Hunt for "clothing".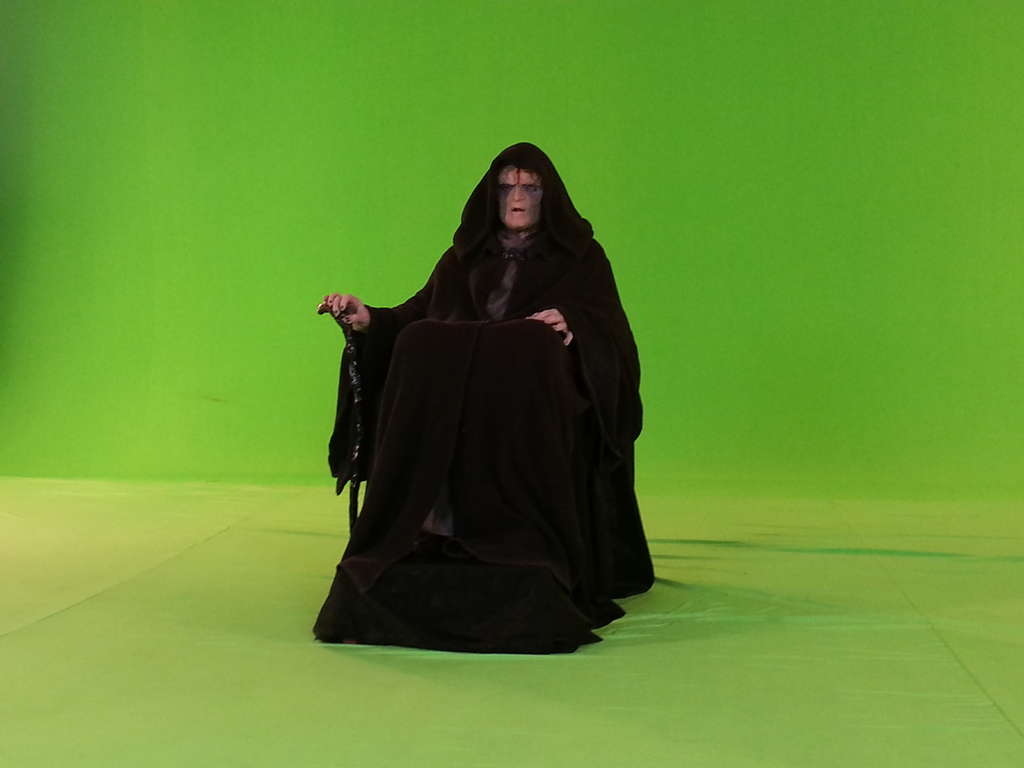
Hunted down at (319, 181, 643, 634).
